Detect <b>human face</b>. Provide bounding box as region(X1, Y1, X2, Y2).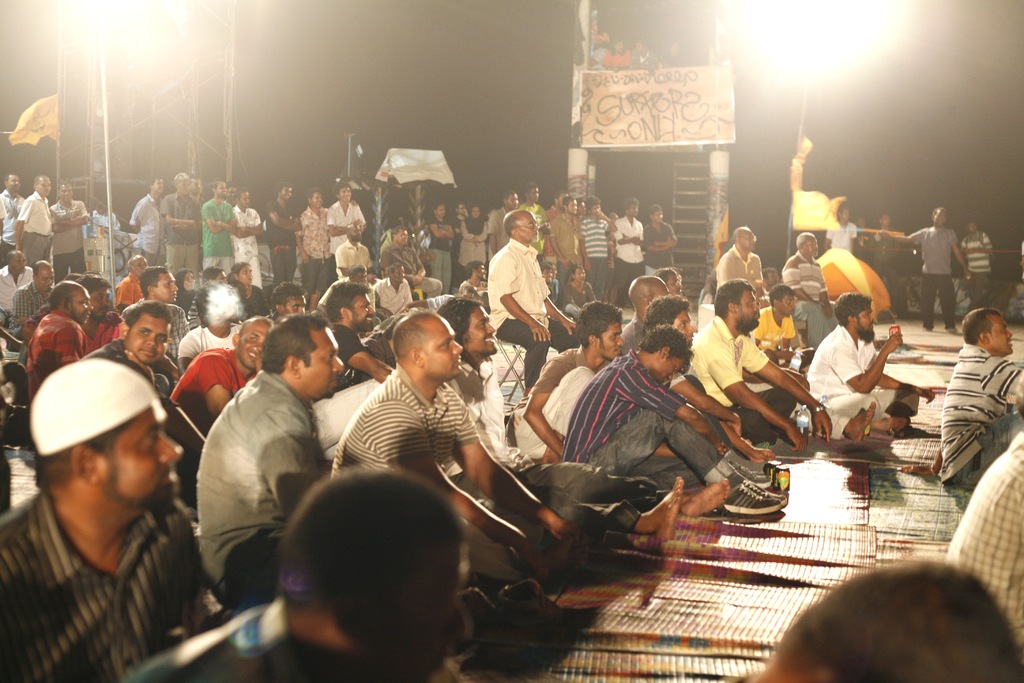
region(781, 294, 797, 315).
